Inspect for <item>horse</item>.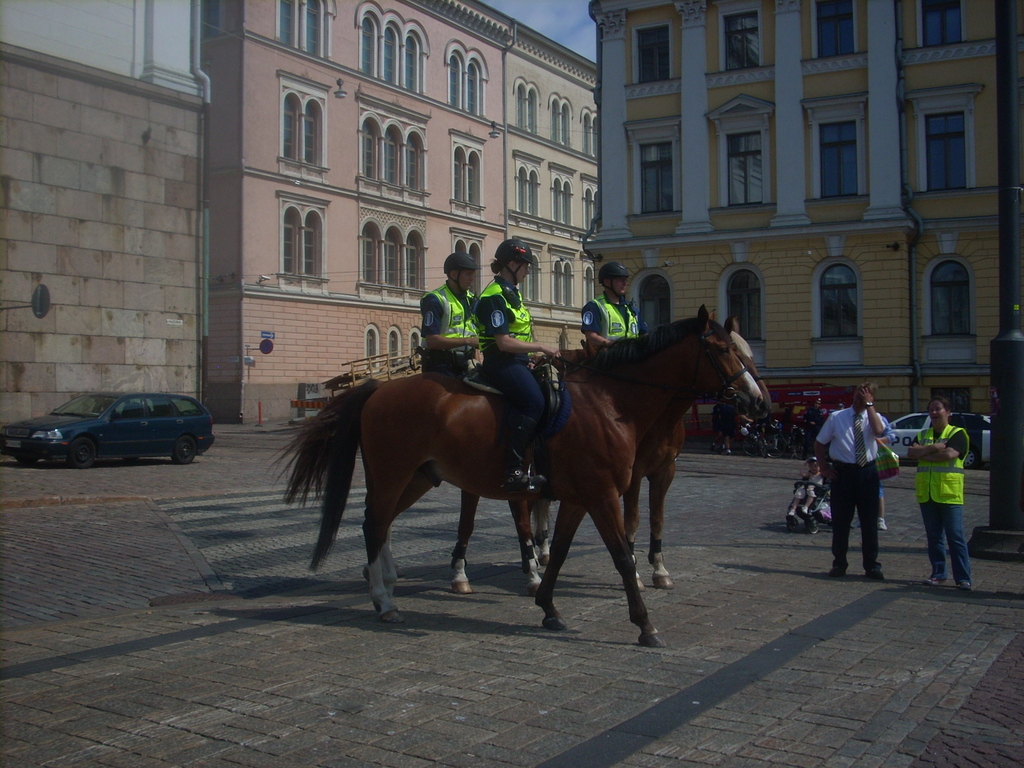
Inspection: (447,308,767,595).
